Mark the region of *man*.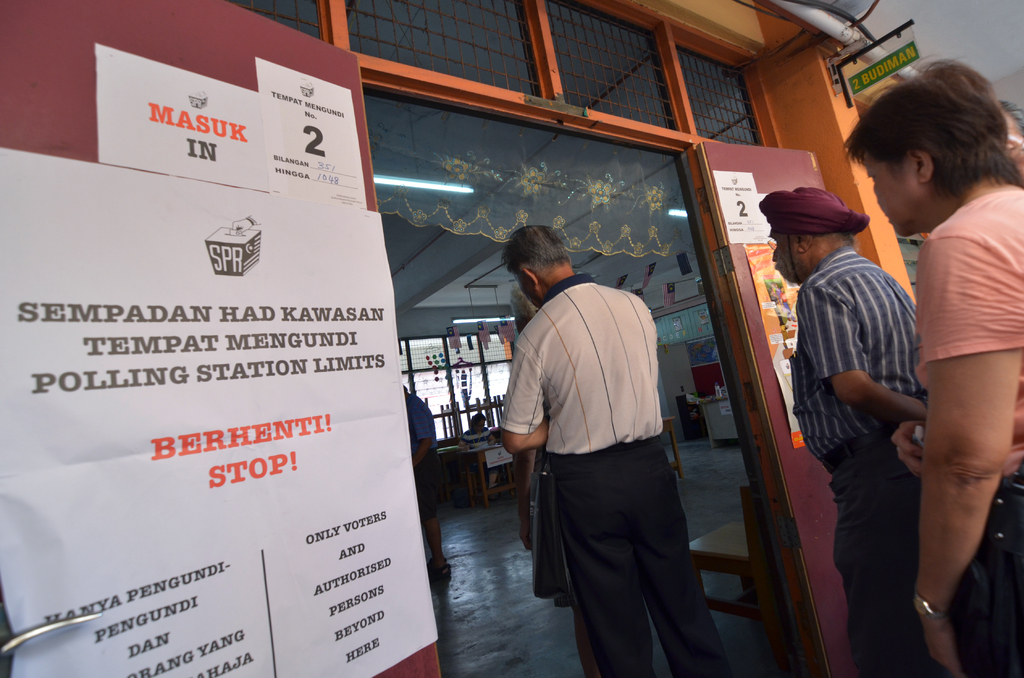
Region: 757:186:931:677.
